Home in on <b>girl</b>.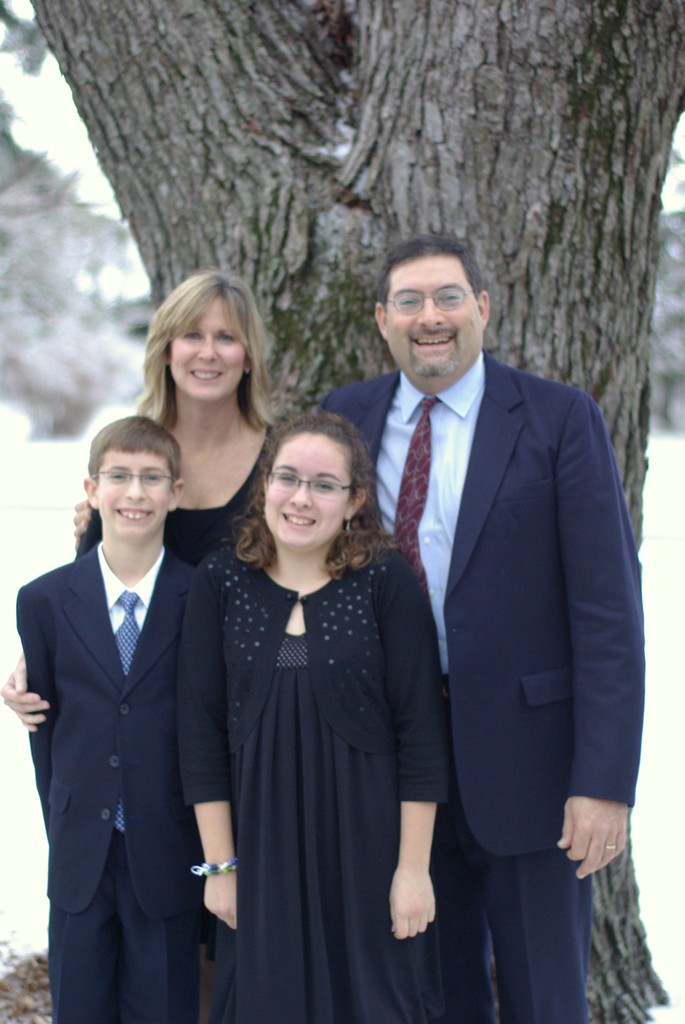
Homed in at crop(182, 407, 446, 1023).
